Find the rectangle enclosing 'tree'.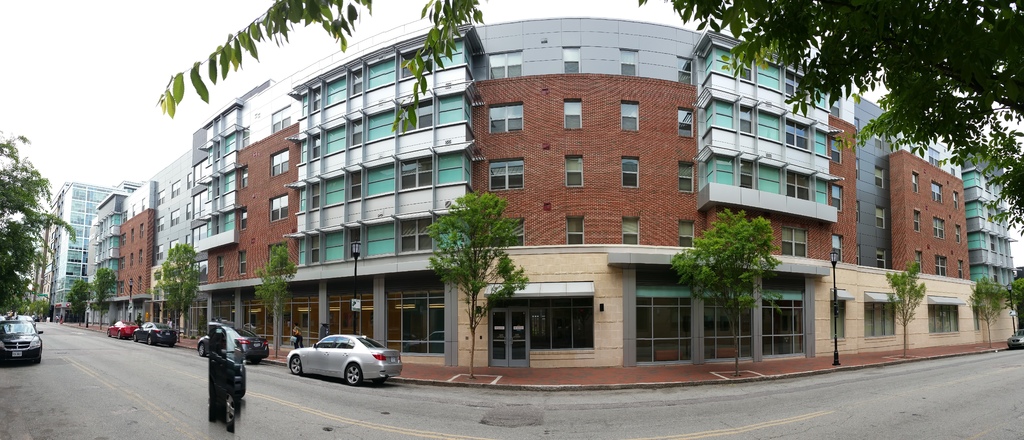
{"x1": 255, "y1": 244, "x2": 301, "y2": 378}.
